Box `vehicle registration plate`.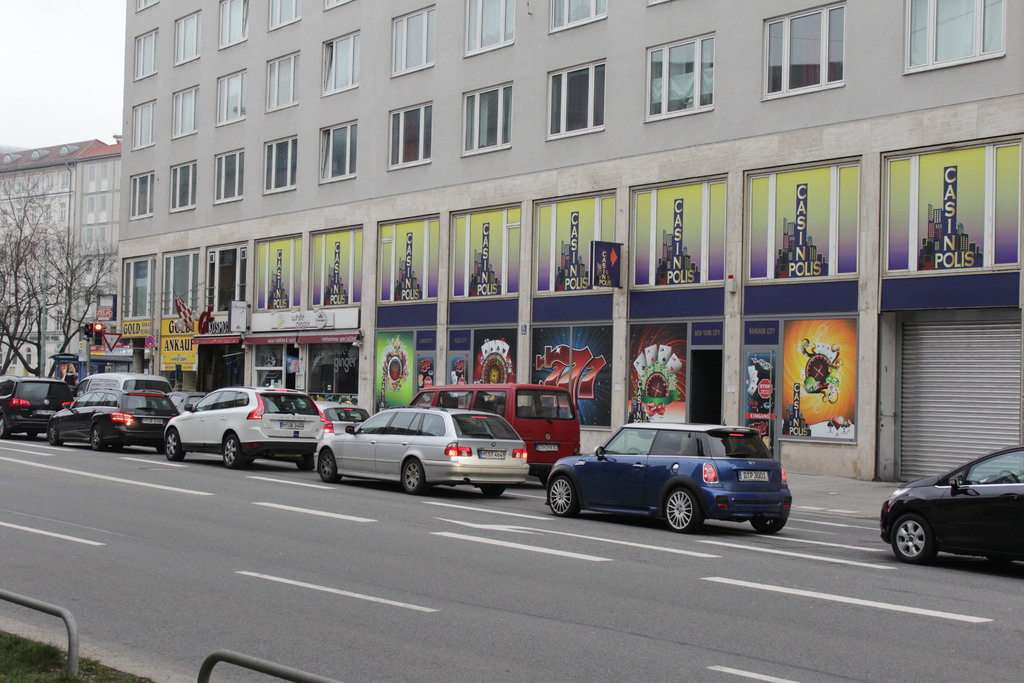
box(281, 421, 305, 427).
